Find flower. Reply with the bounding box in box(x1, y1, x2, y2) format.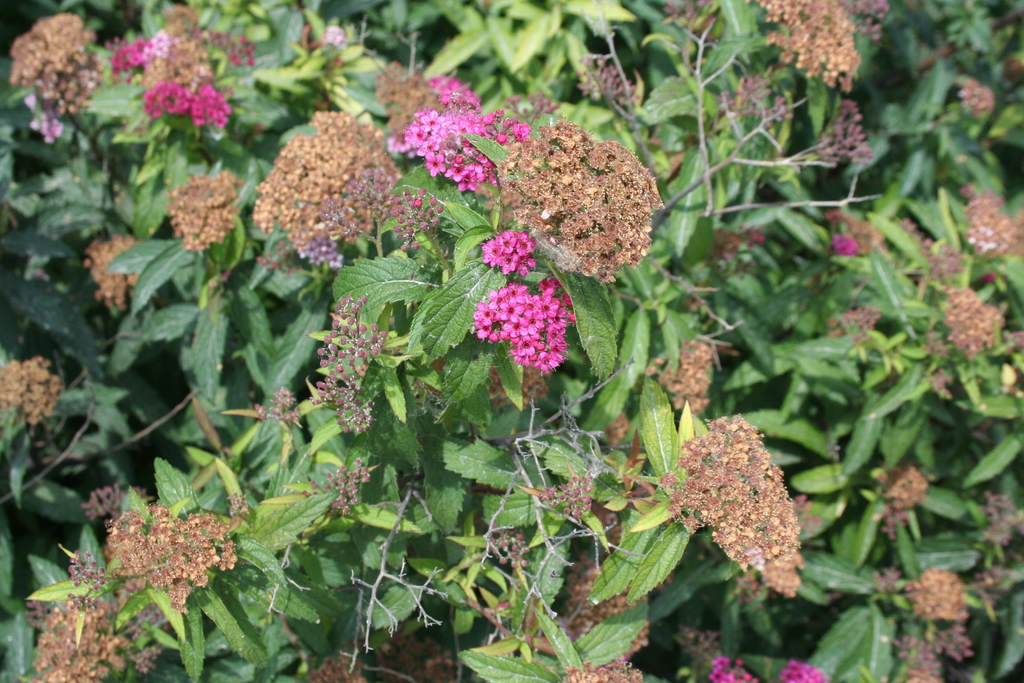
box(502, 120, 669, 277).
